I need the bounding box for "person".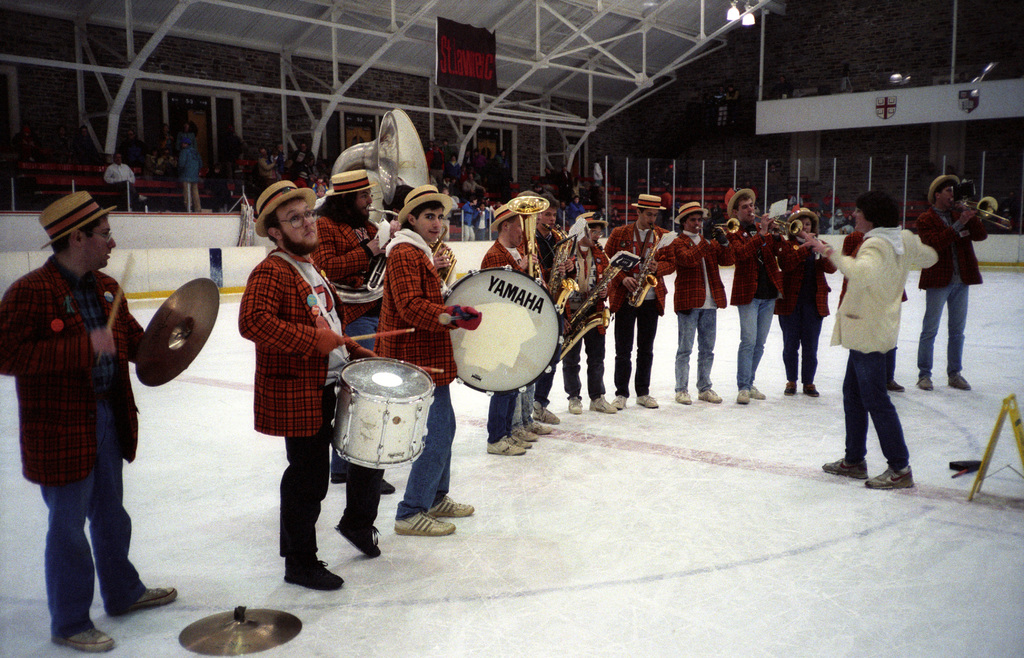
Here it is: select_region(0, 193, 183, 649).
